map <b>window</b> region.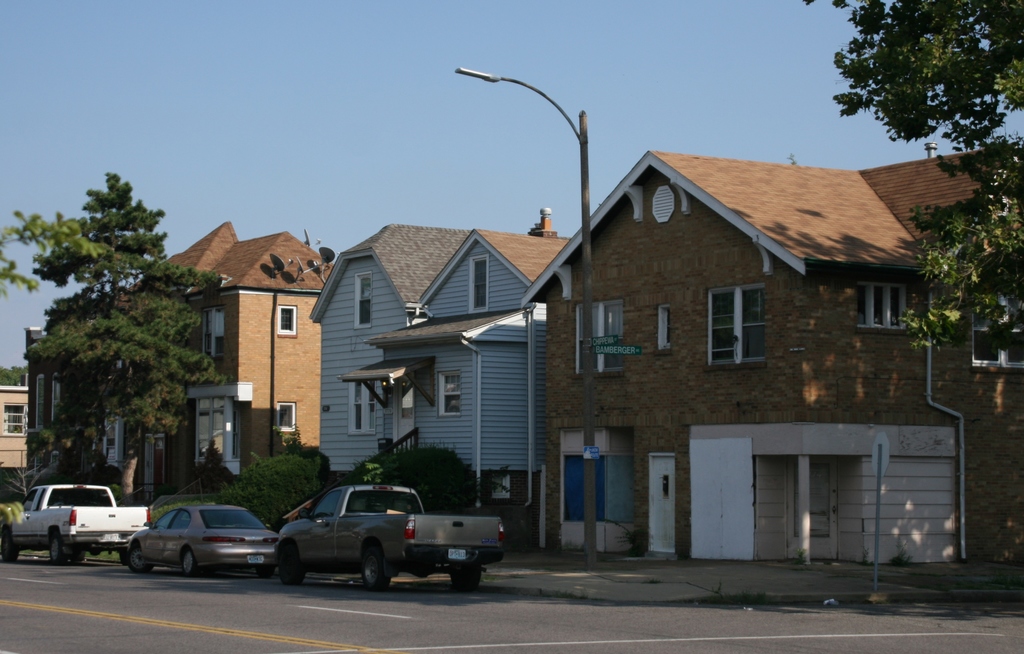
Mapped to 855,284,911,329.
